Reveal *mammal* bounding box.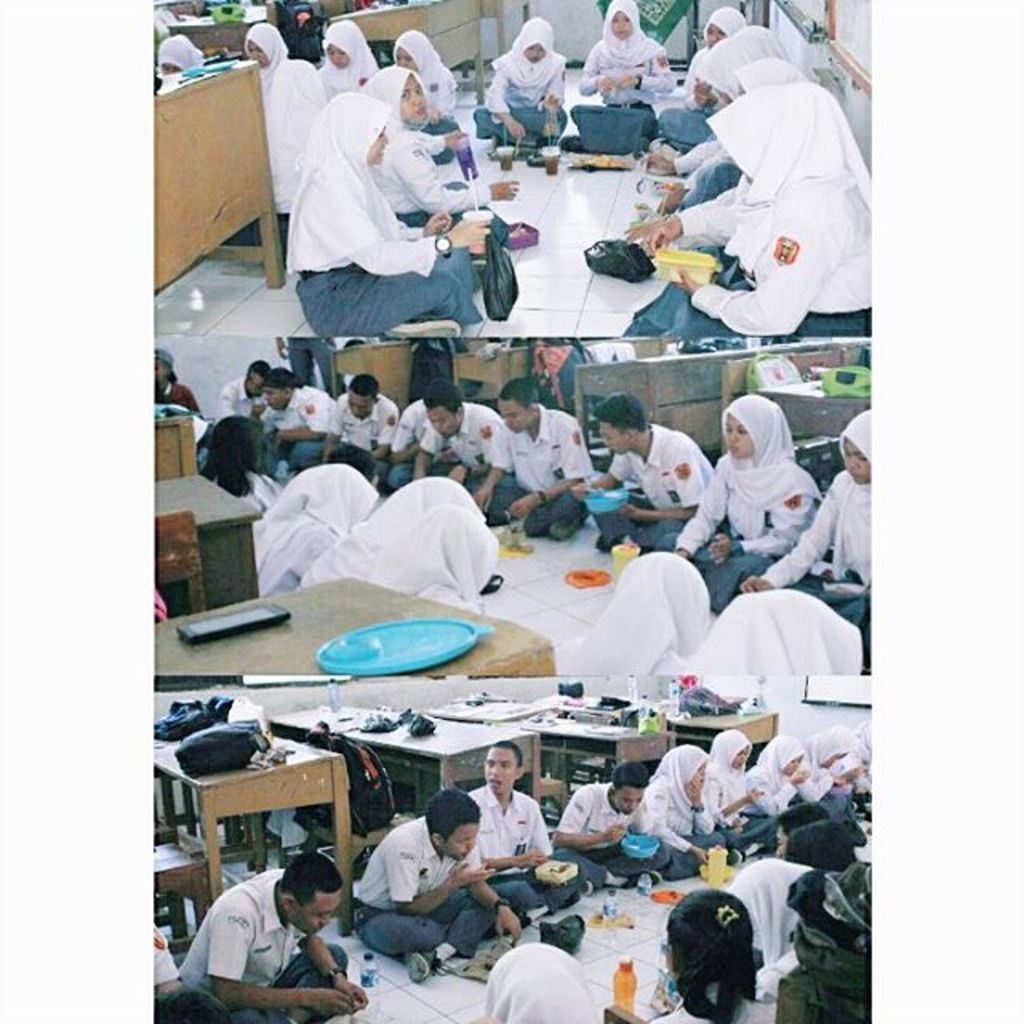
Revealed: box=[149, 347, 202, 414].
